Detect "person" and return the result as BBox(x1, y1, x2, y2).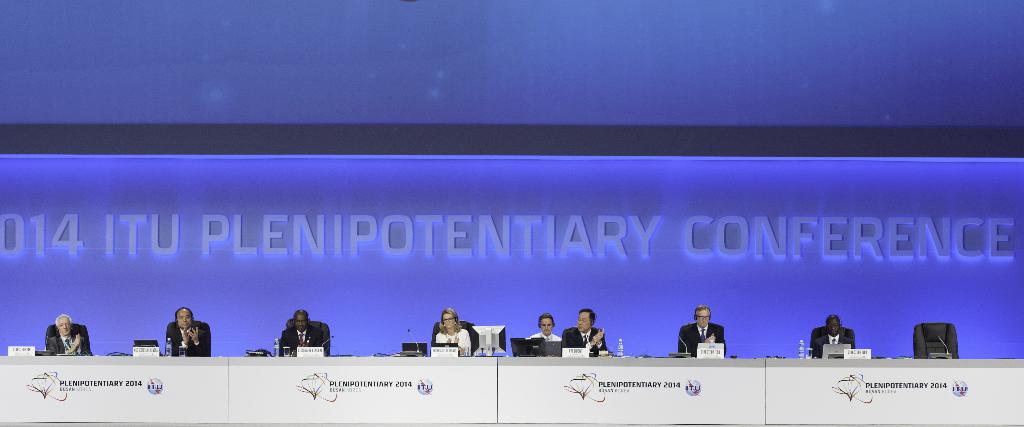
BBox(678, 302, 723, 357).
